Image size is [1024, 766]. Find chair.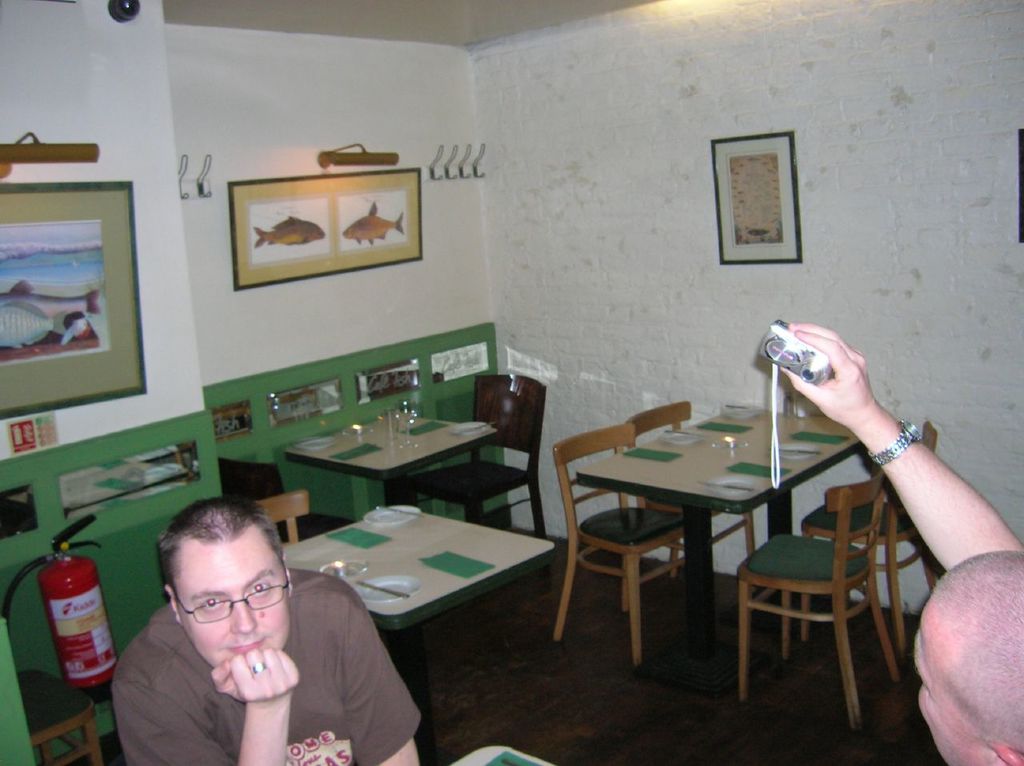
(397, 372, 550, 553).
